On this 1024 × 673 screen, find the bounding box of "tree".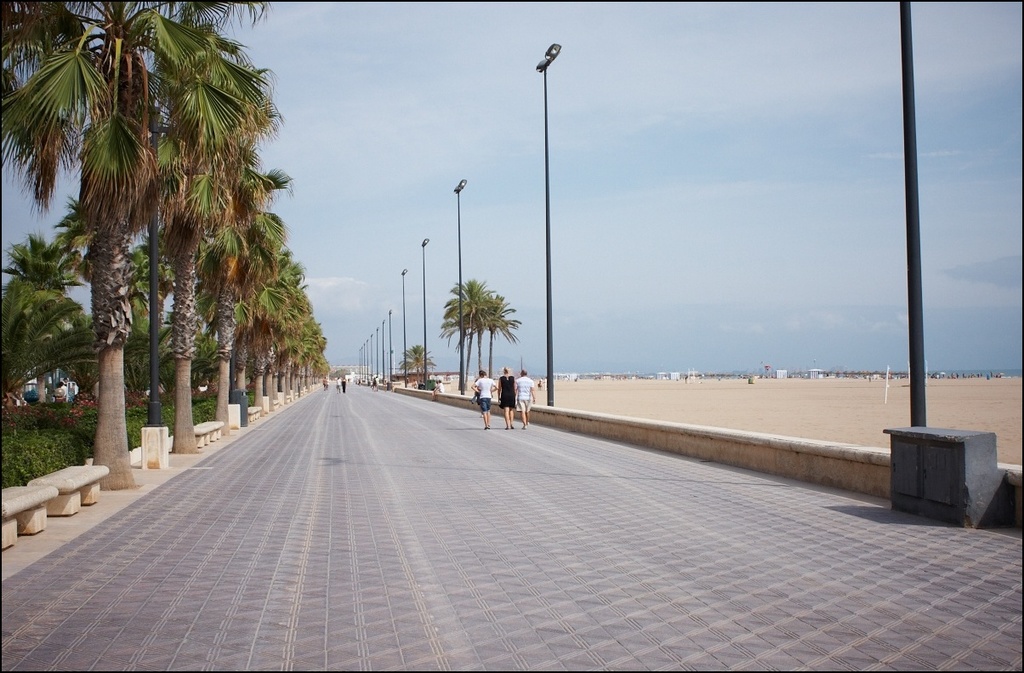
Bounding box: detection(458, 275, 496, 381).
